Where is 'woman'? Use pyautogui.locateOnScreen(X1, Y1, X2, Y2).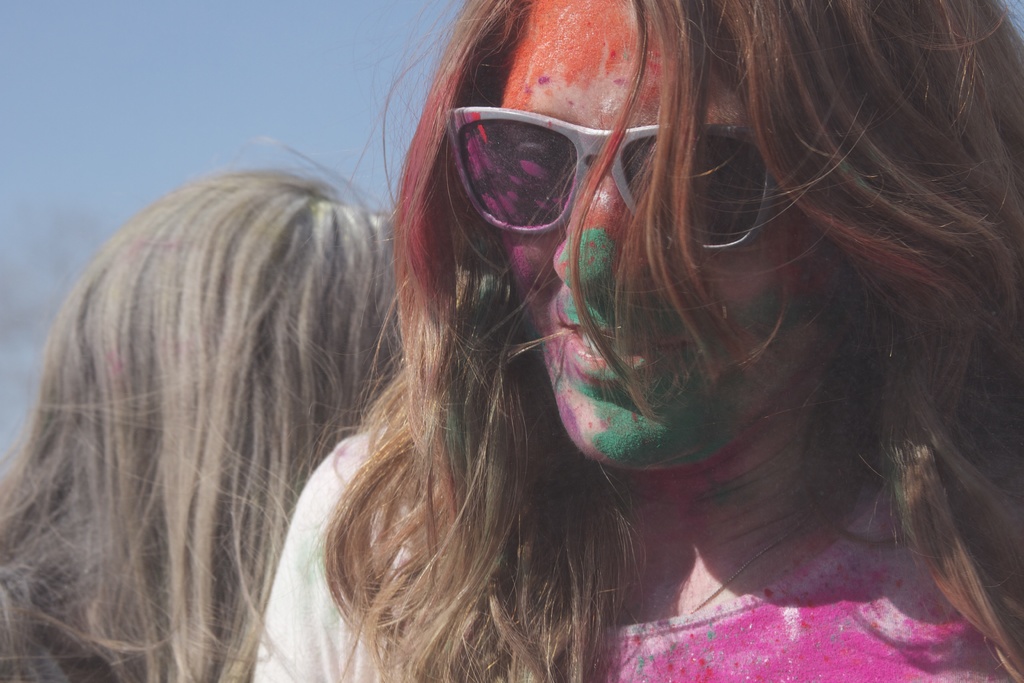
pyautogui.locateOnScreen(0, 134, 410, 682).
